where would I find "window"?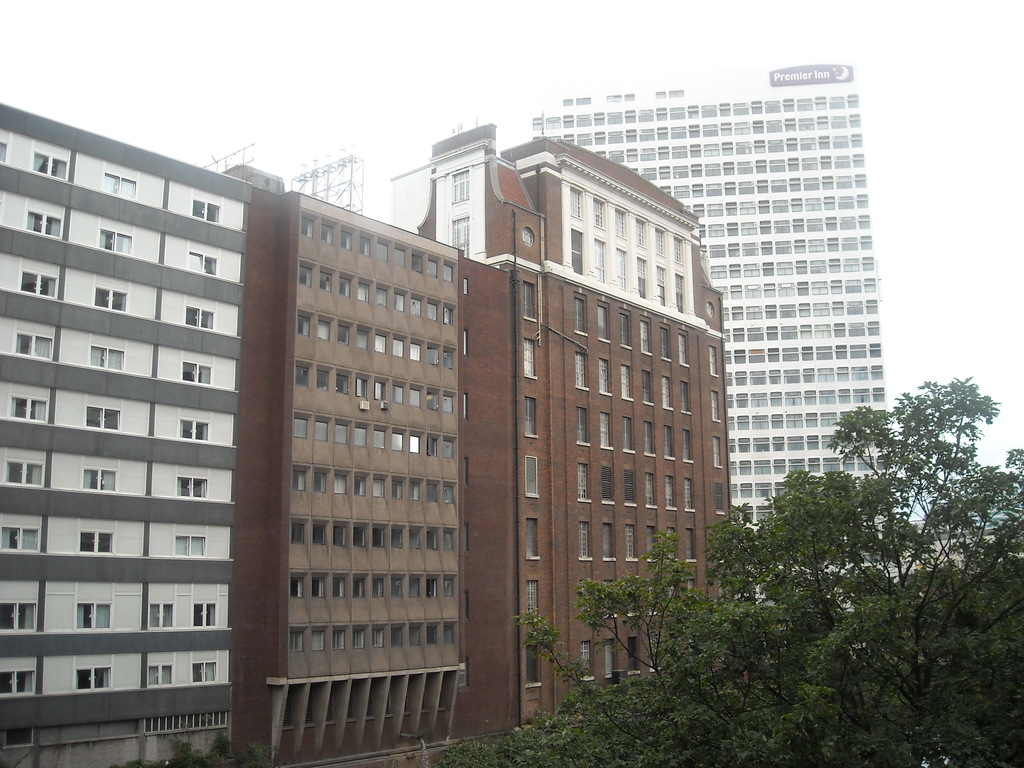
At rect(866, 278, 874, 291).
